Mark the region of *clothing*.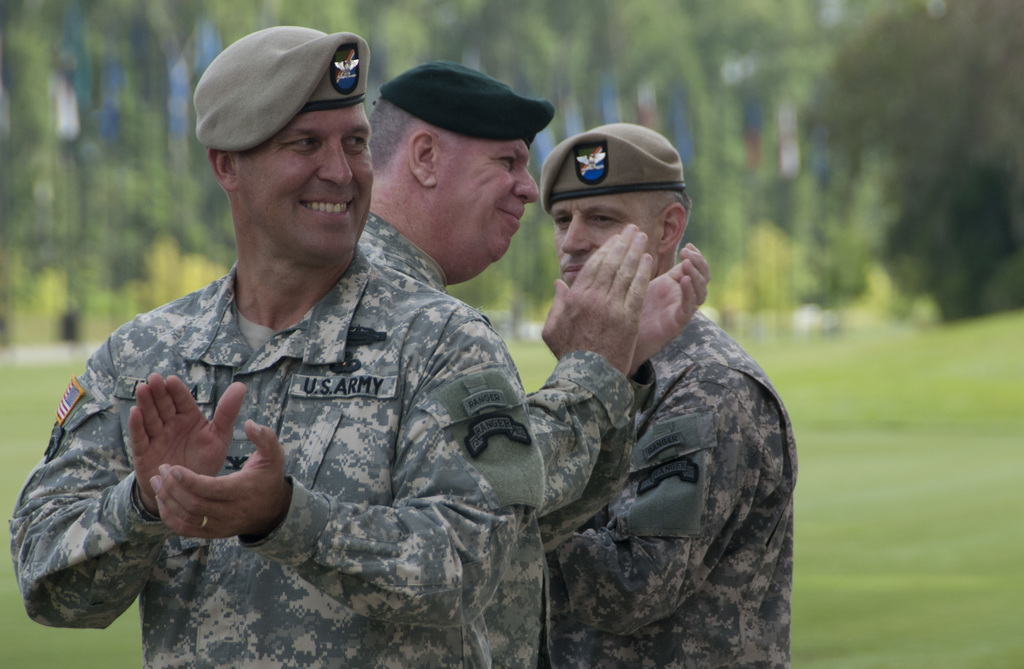
Region: 353,211,640,668.
